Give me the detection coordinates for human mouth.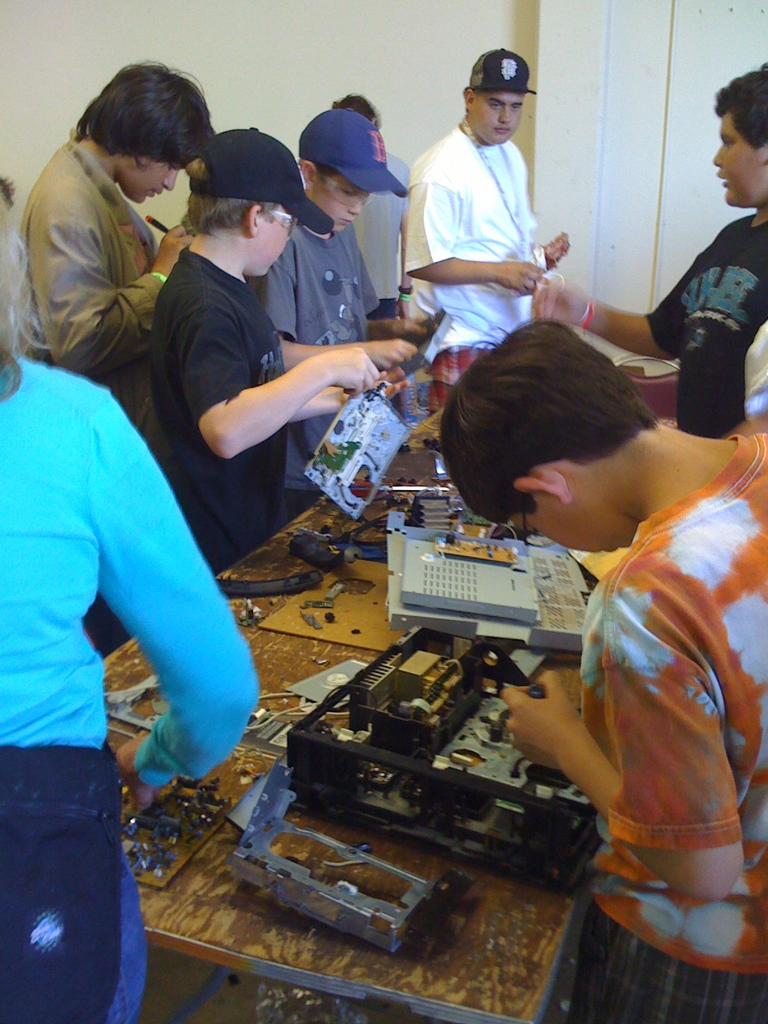
150 191 161 196.
